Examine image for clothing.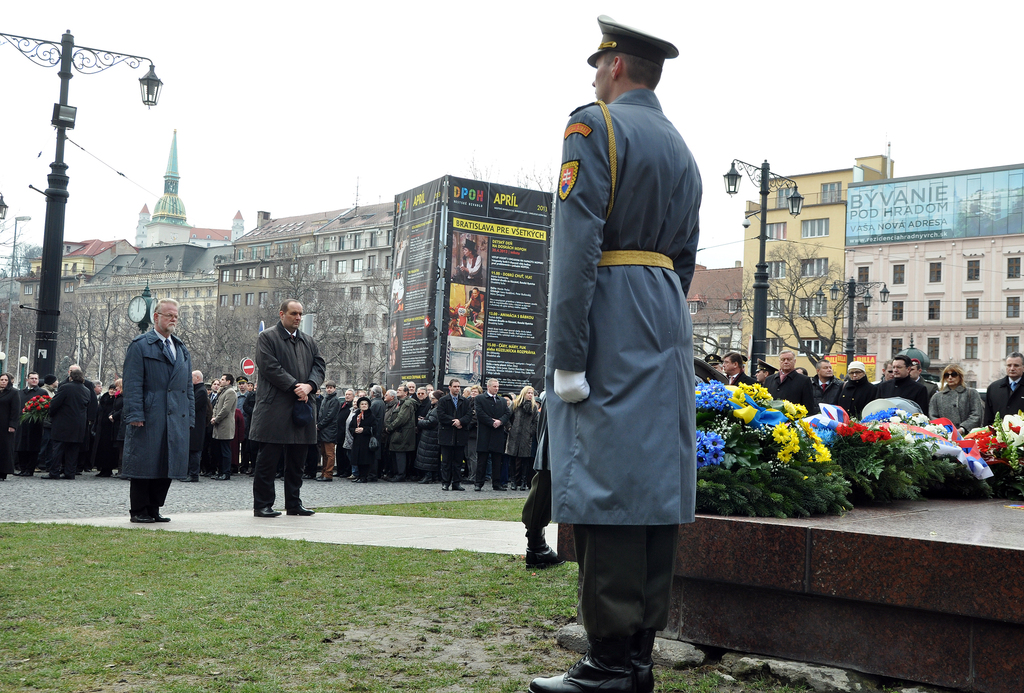
Examination result: BBox(380, 396, 403, 422).
